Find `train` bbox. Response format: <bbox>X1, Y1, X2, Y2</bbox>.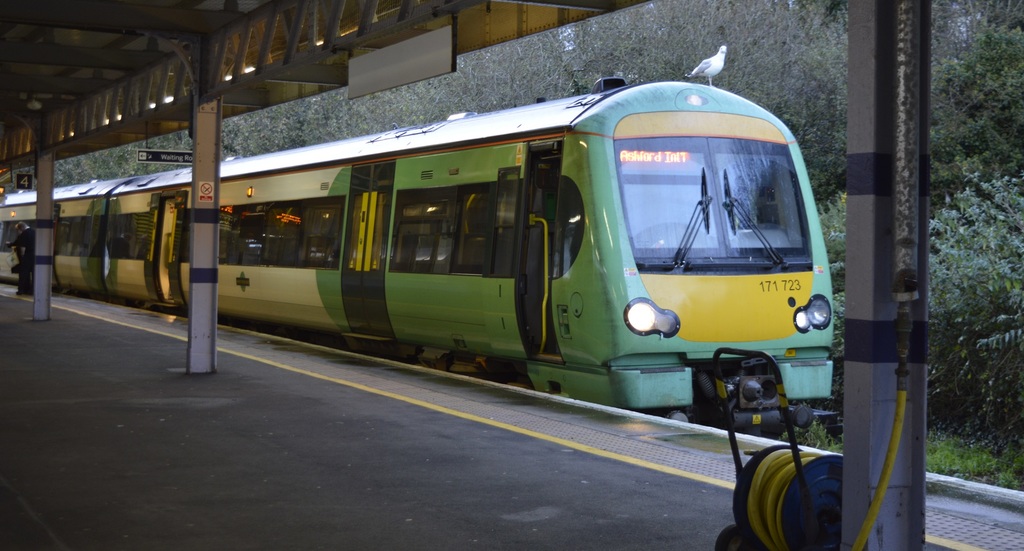
<bbox>0, 76, 835, 420</bbox>.
